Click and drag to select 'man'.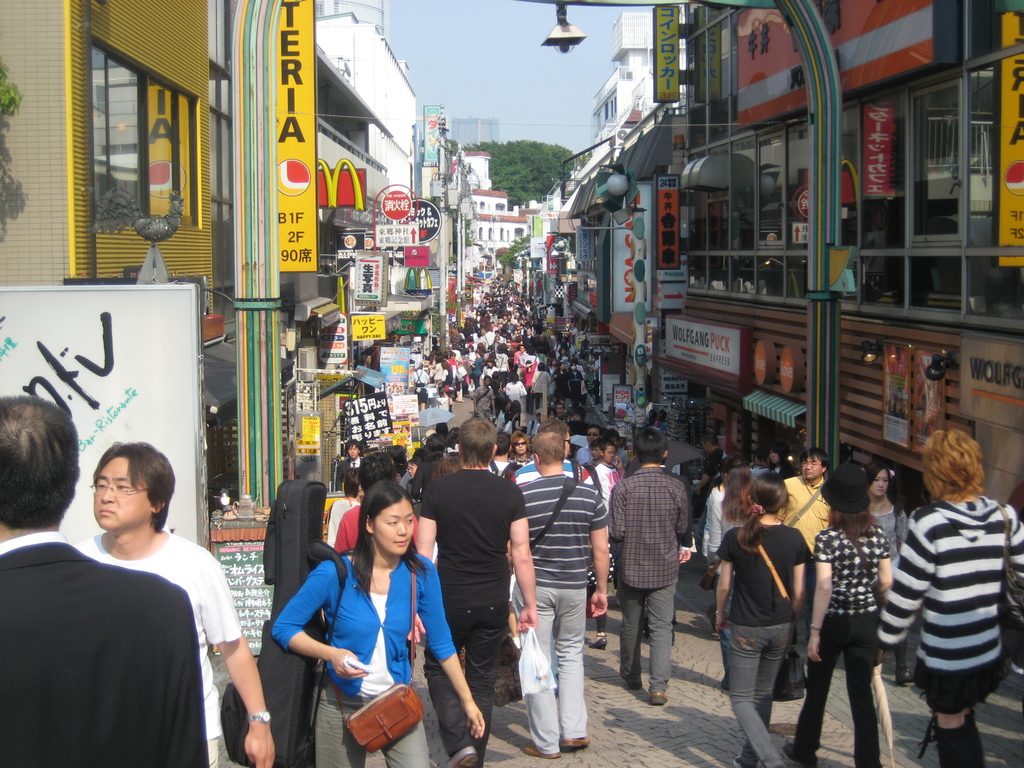
Selection: {"left": 517, "top": 346, "right": 531, "bottom": 376}.
